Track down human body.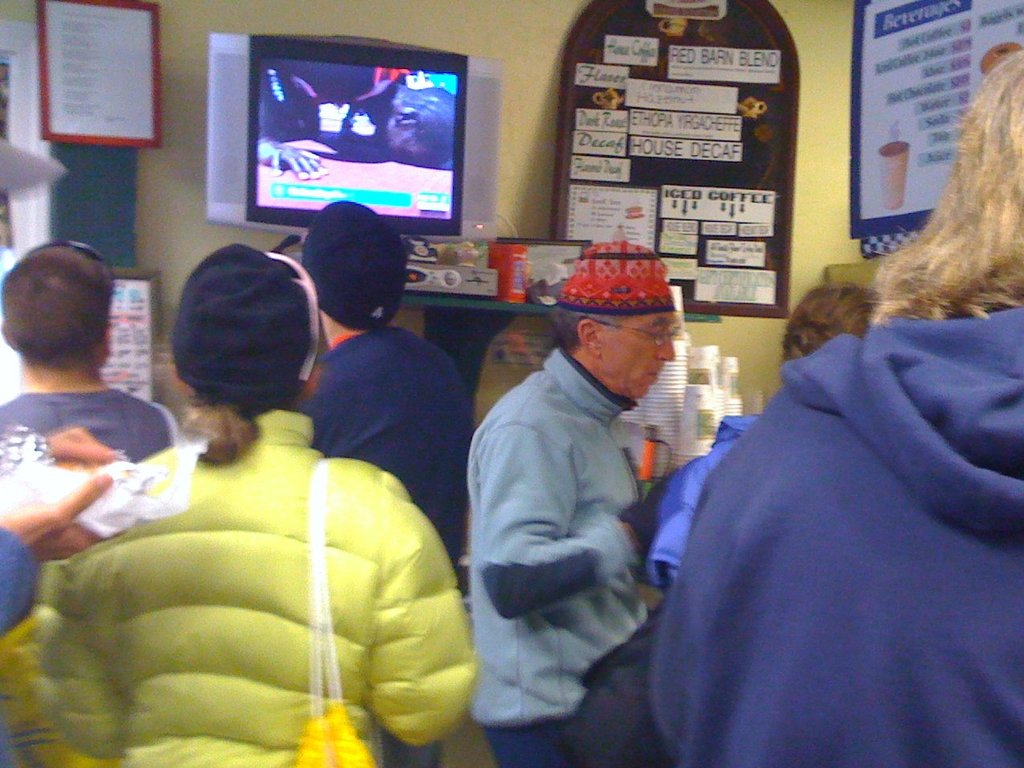
Tracked to 304 188 479 570.
